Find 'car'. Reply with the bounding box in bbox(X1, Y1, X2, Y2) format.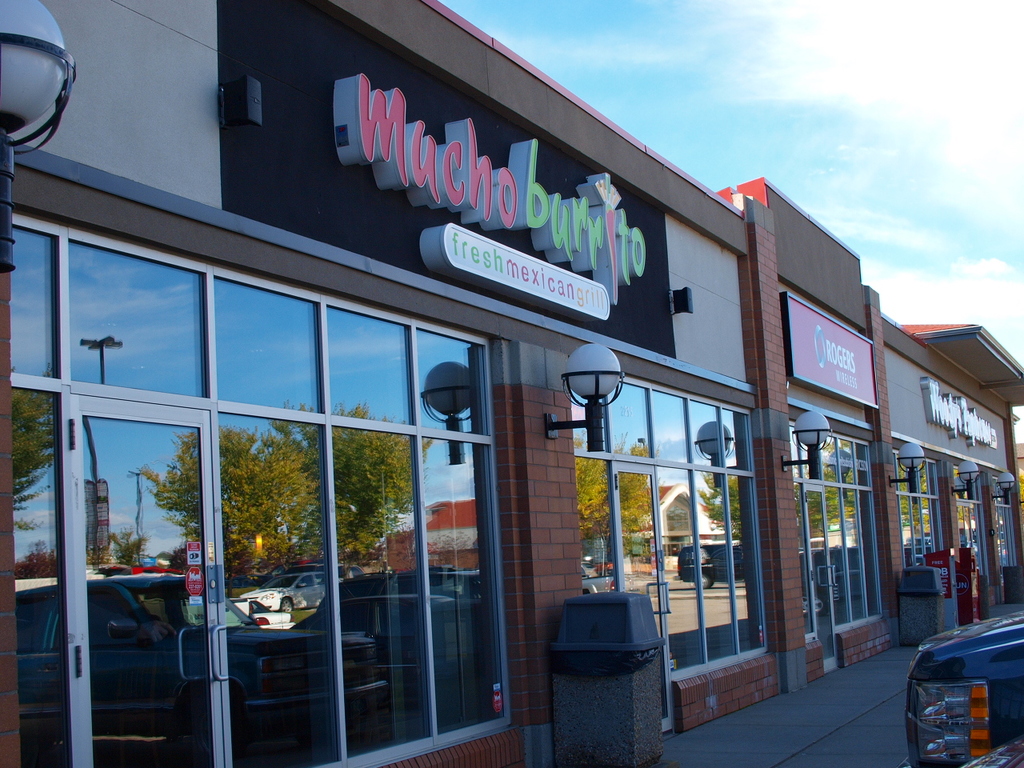
bbox(907, 610, 1023, 767).
